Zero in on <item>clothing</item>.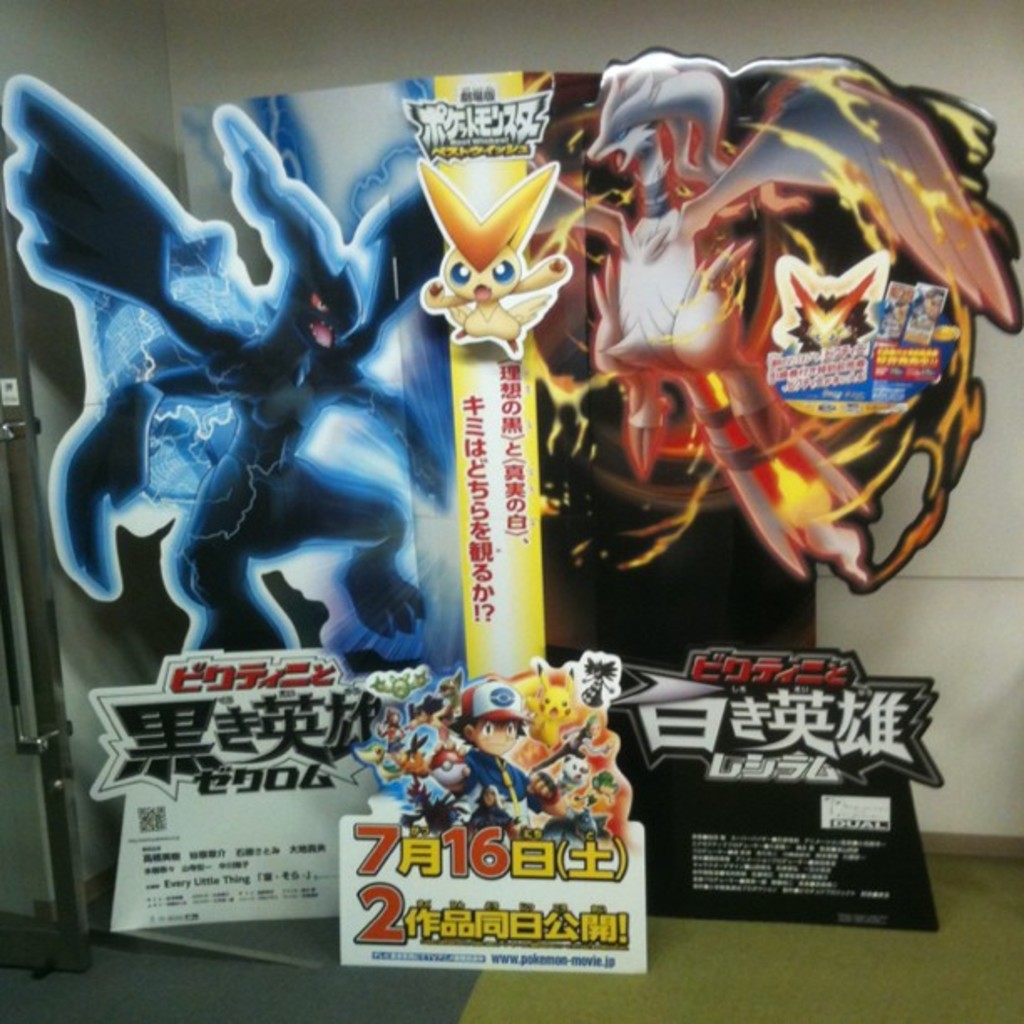
Zeroed in: box(452, 750, 542, 825).
